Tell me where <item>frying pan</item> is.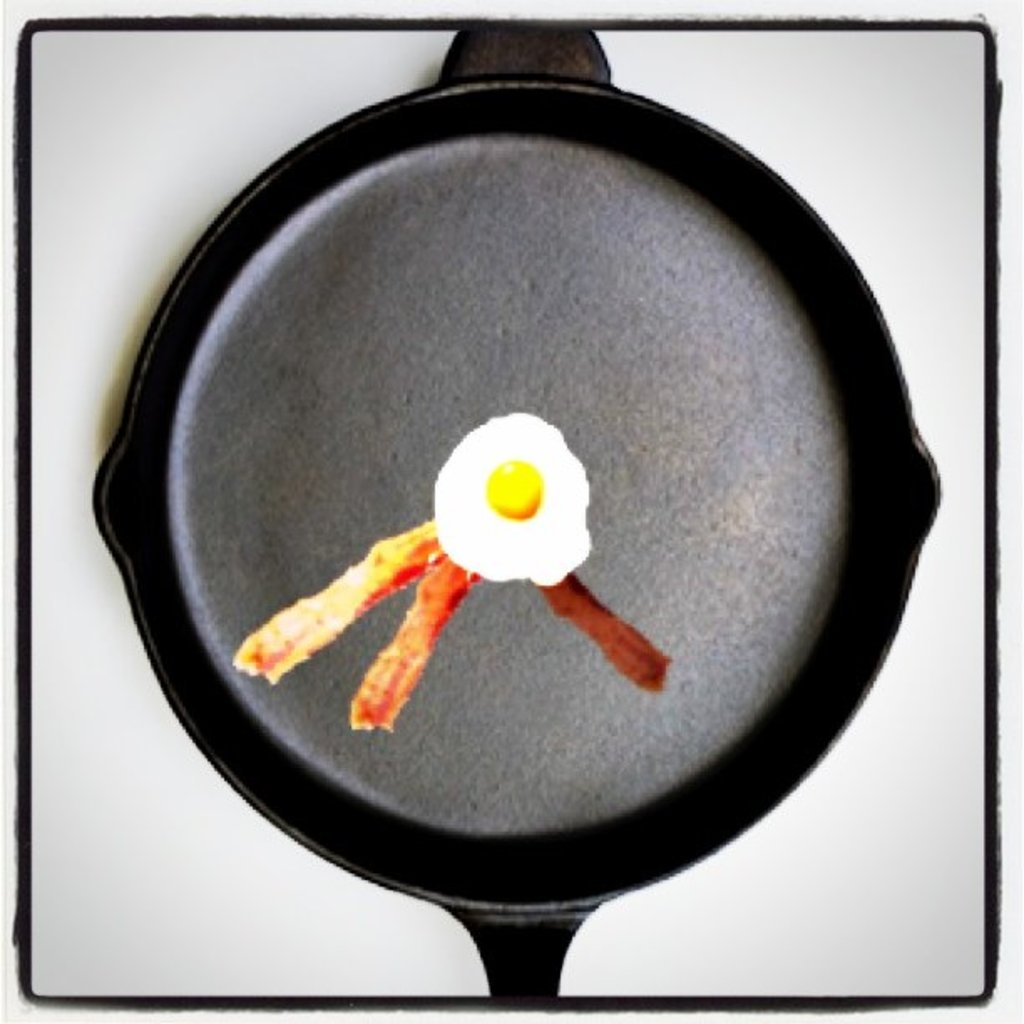
<item>frying pan</item> is at locate(95, 22, 937, 992).
